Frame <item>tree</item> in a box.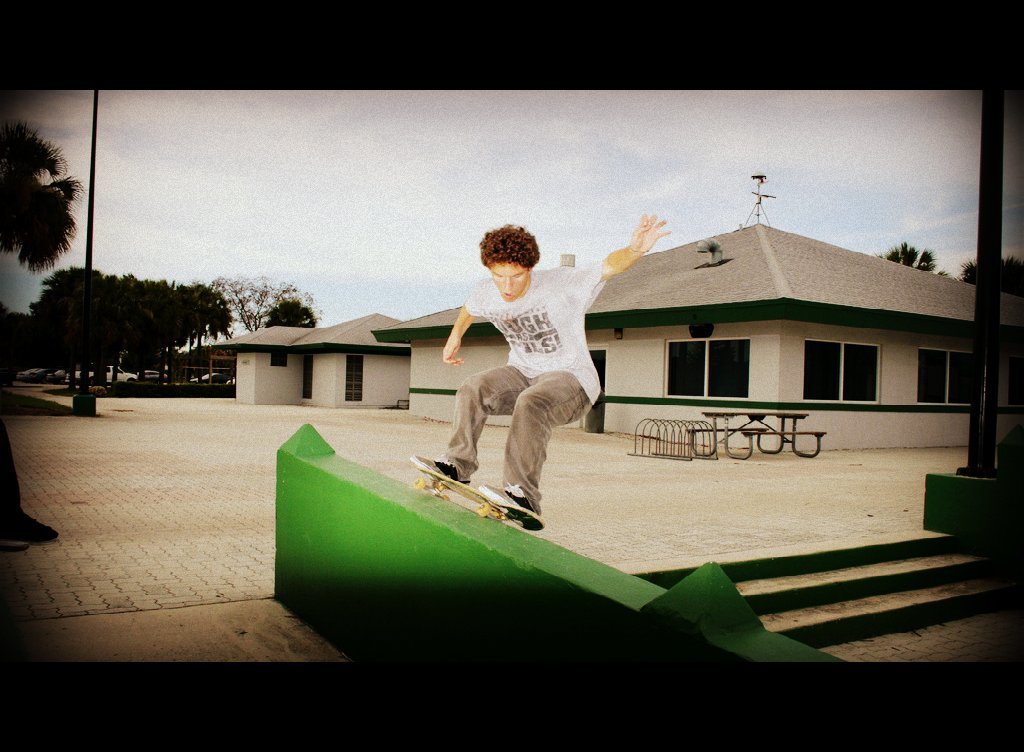
{"left": 0, "top": 107, "right": 99, "bottom": 362}.
